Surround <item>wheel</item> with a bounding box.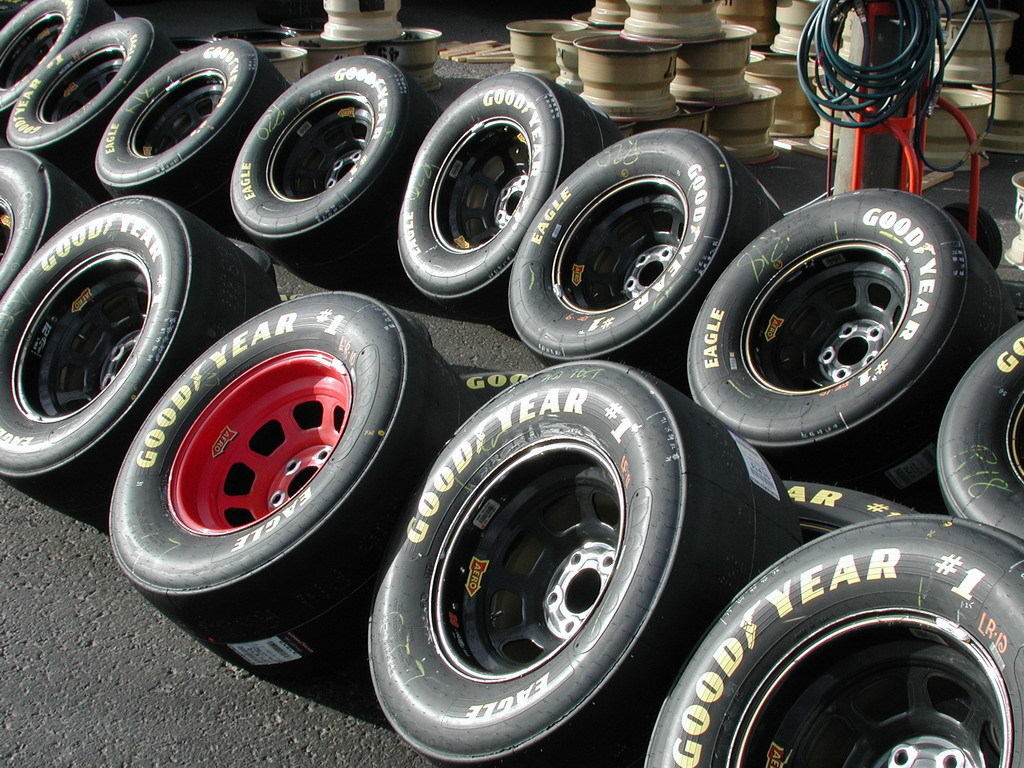
rect(89, 37, 296, 222).
